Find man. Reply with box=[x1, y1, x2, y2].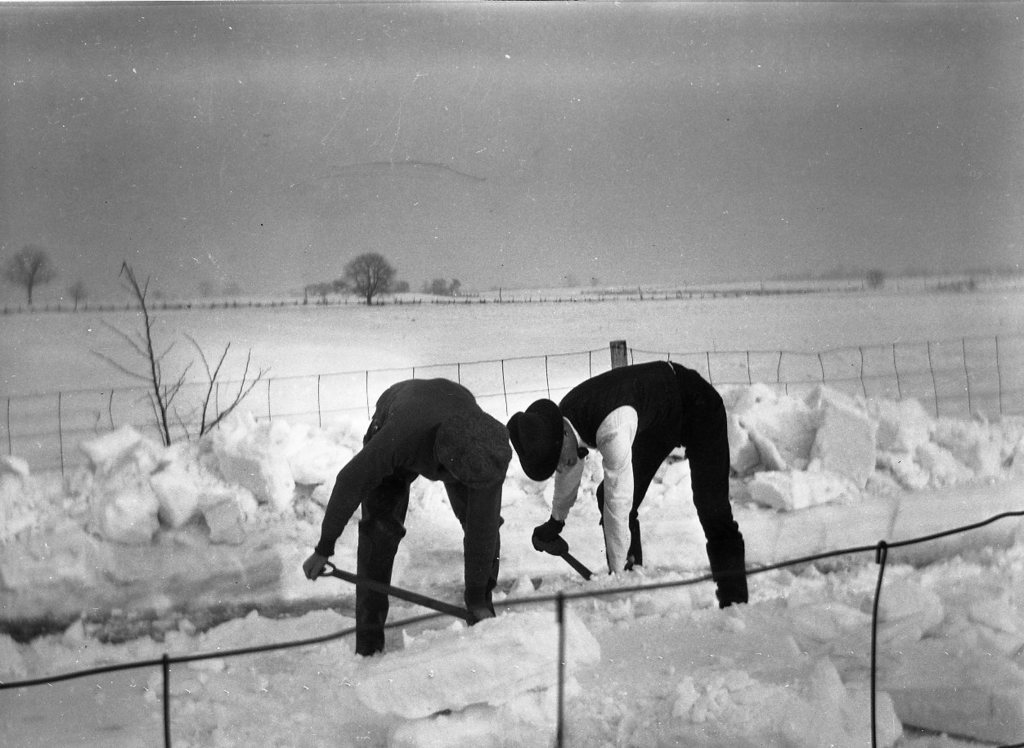
box=[506, 357, 747, 611].
